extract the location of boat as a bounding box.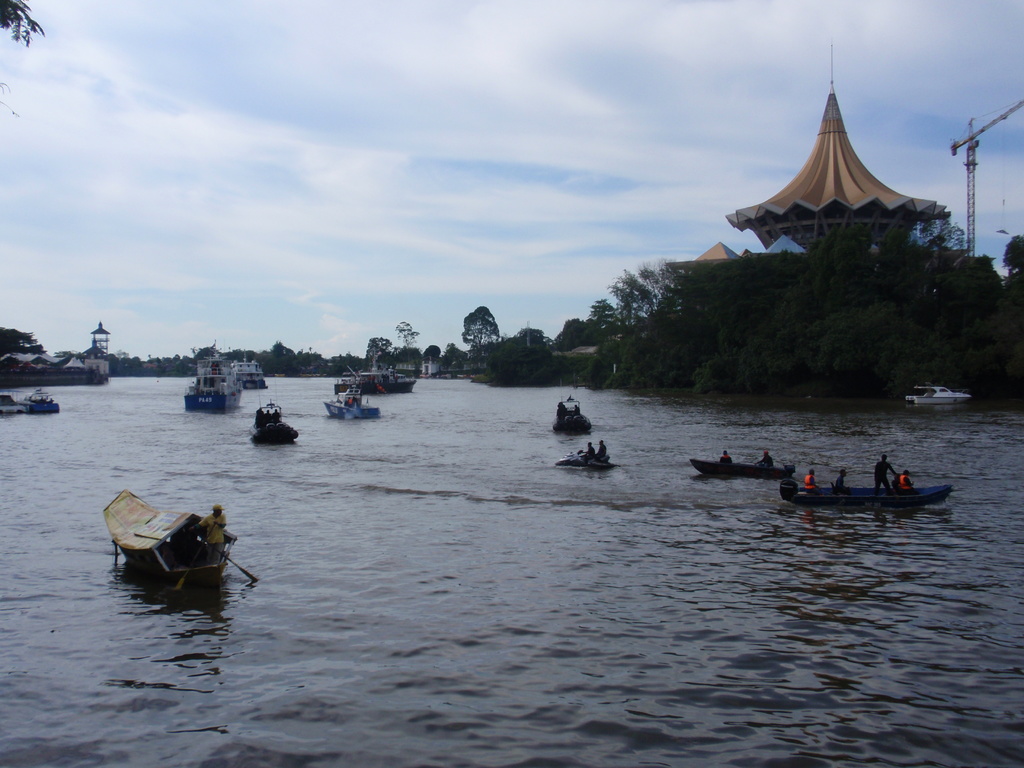
left=333, top=364, right=419, bottom=396.
